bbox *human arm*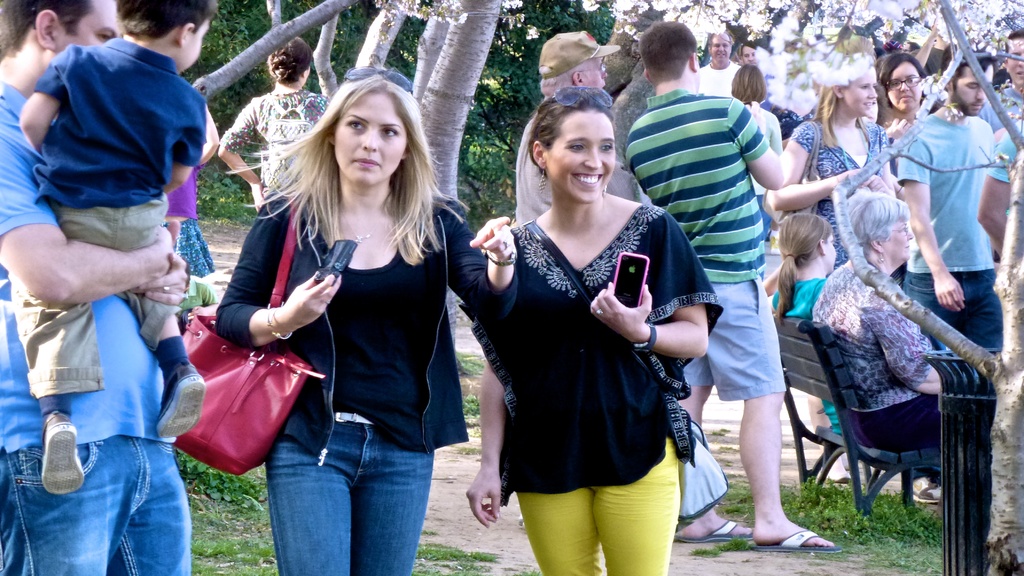
region(585, 216, 710, 352)
